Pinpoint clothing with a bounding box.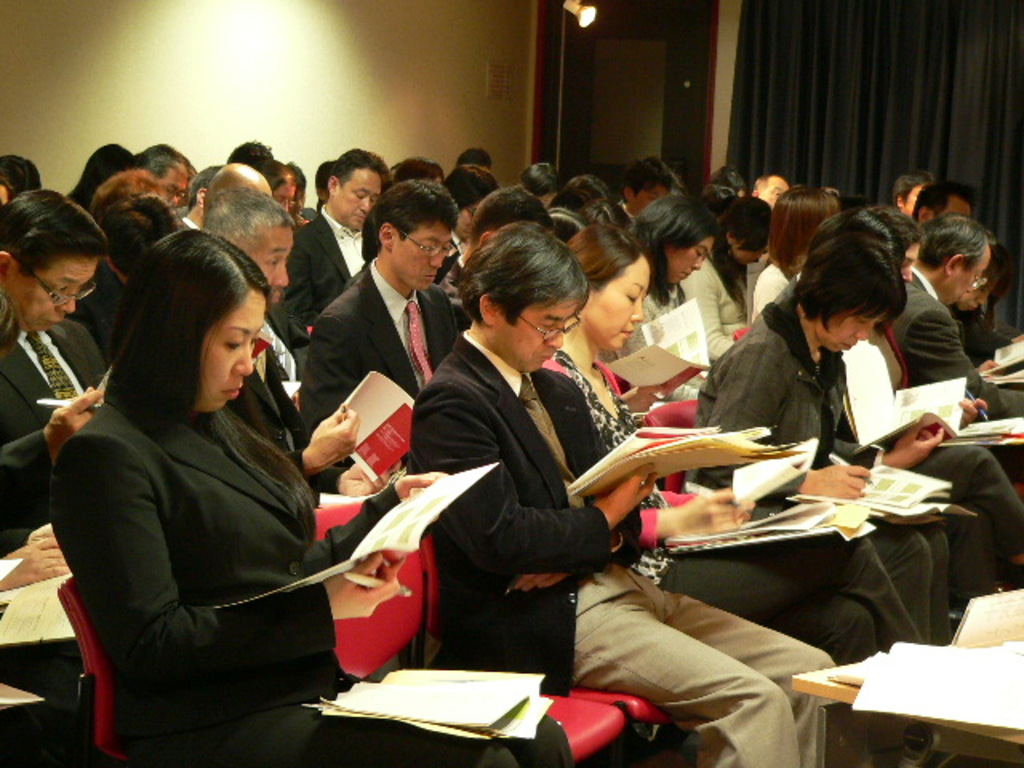
x1=528, y1=339, x2=938, y2=766.
